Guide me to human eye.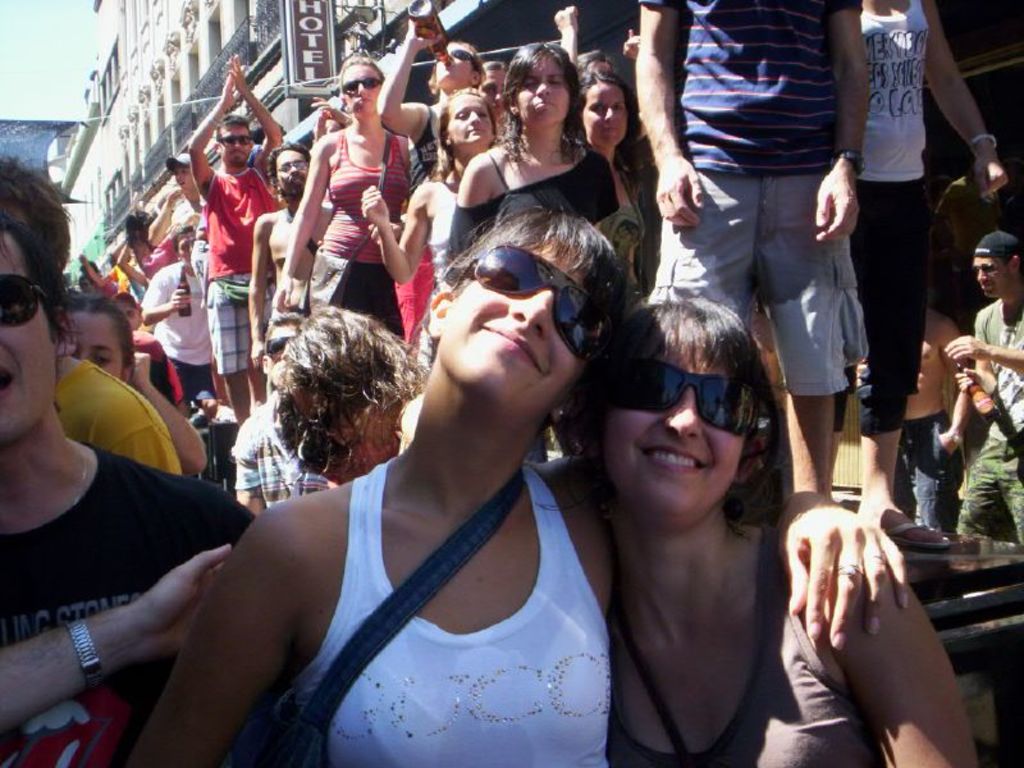
Guidance: locate(475, 109, 493, 119).
